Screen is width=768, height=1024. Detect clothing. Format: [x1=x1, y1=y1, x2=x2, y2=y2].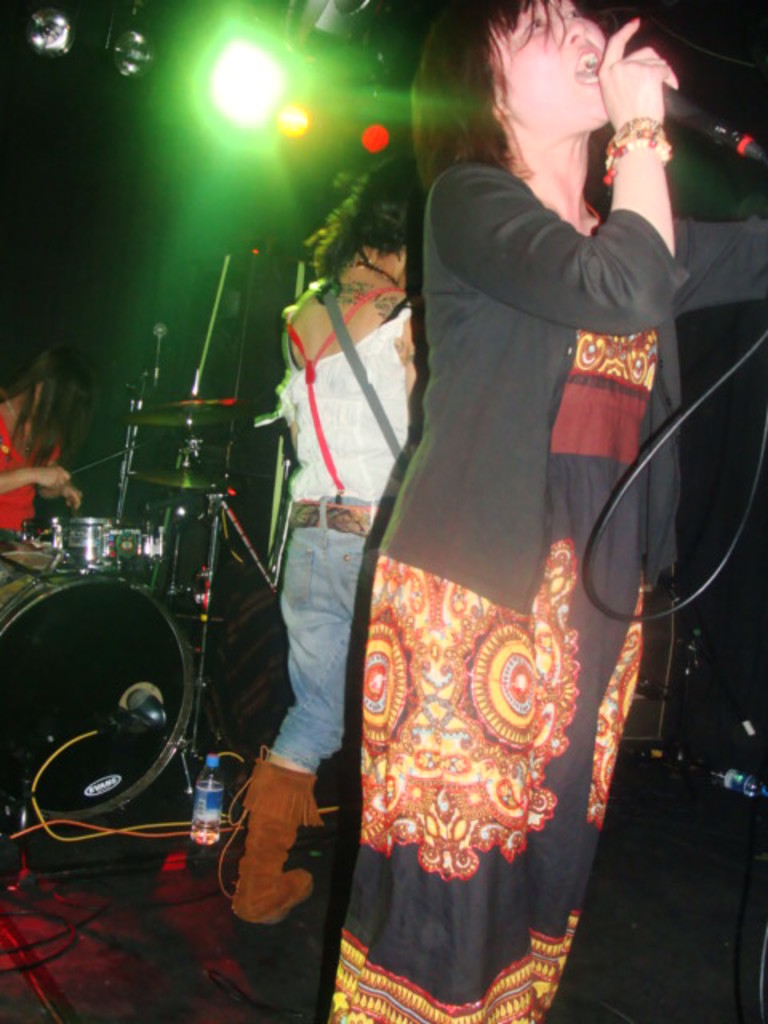
[x1=312, y1=86, x2=682, y2=992].
